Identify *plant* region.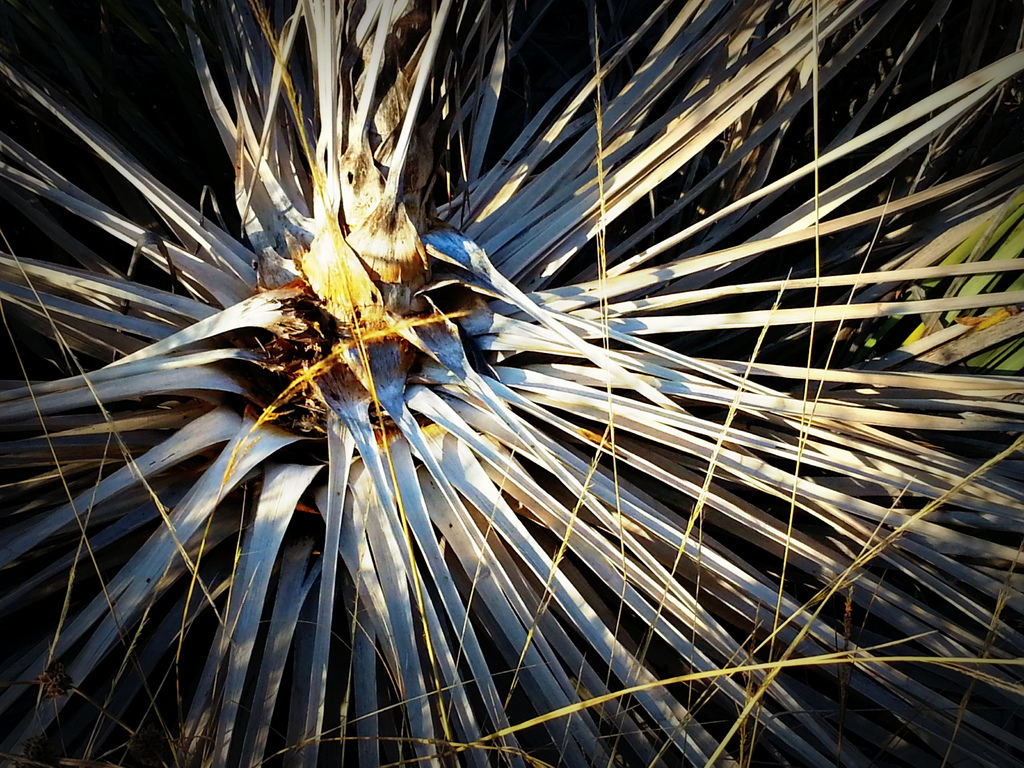
Region: bbox=(0, 0, 1023, 767).
